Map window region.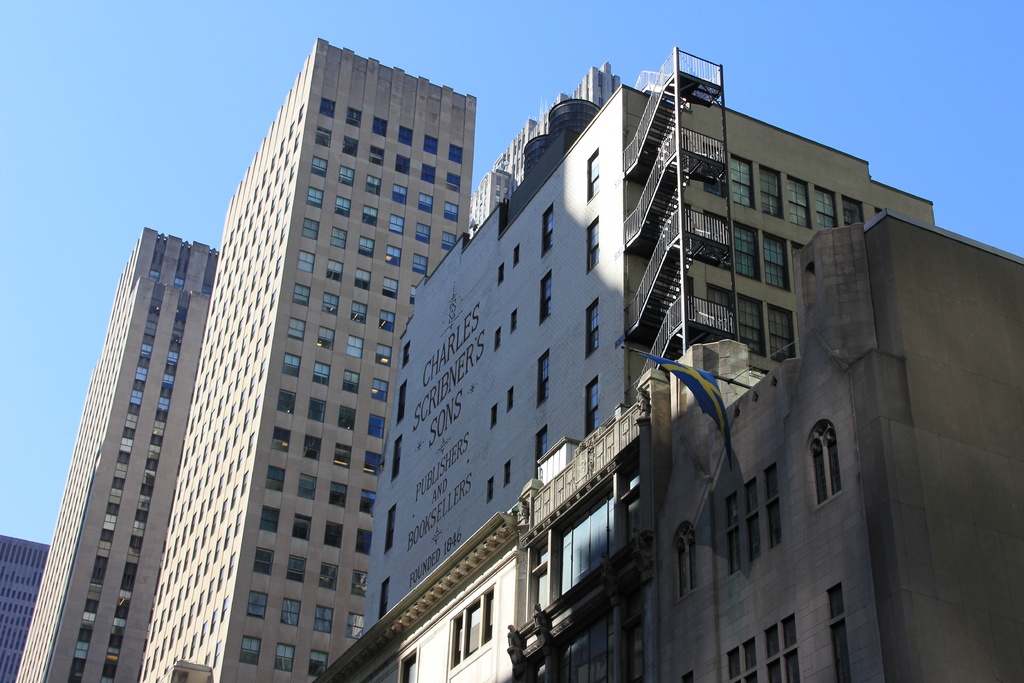
Mapped to region(518, 249, 520, 267).
